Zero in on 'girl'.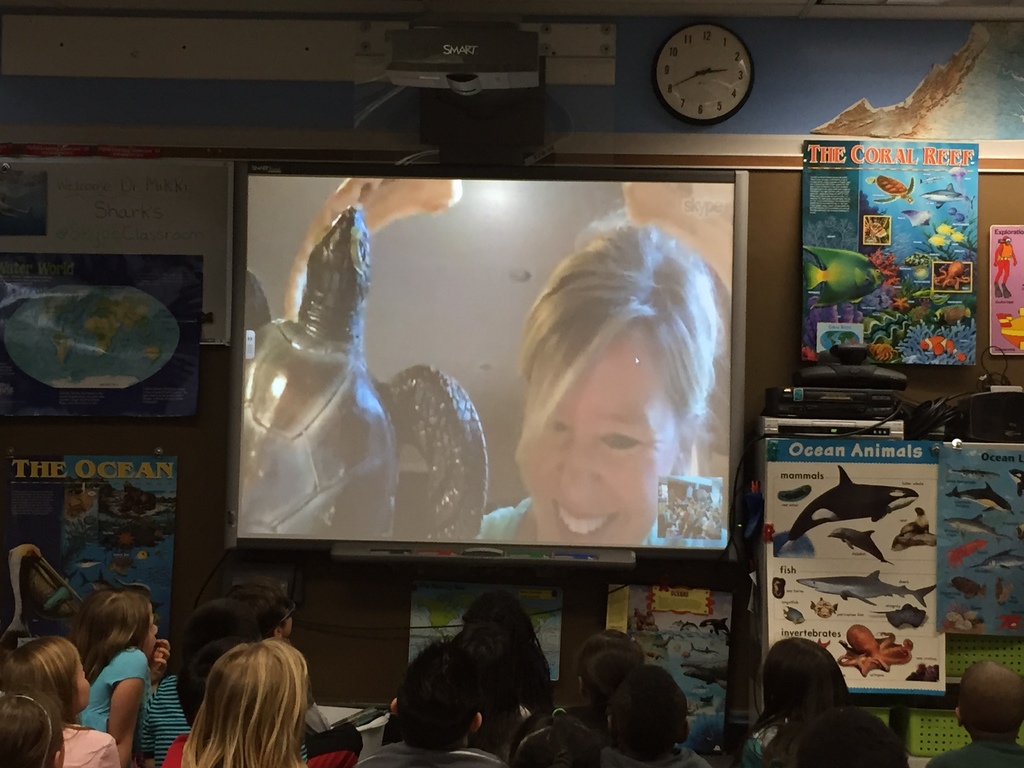
Zeroed in: {"left": 2, "top": 629, "right": 118, "bottom": 767}.
